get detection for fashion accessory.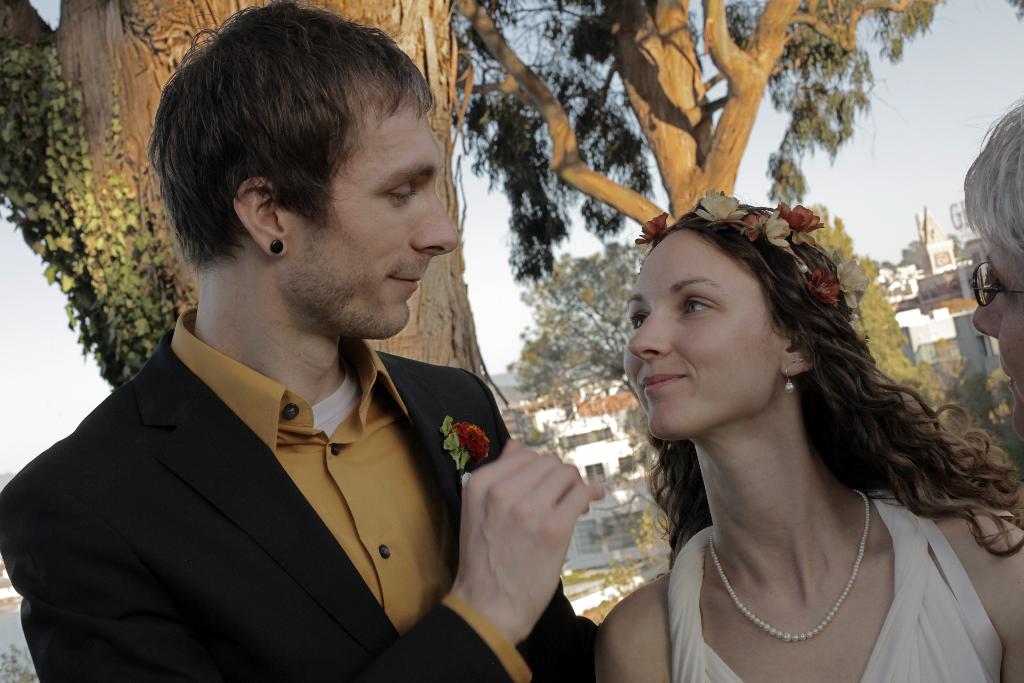
Detection: <bbox>783, 368, 796, 395</bbox>.
